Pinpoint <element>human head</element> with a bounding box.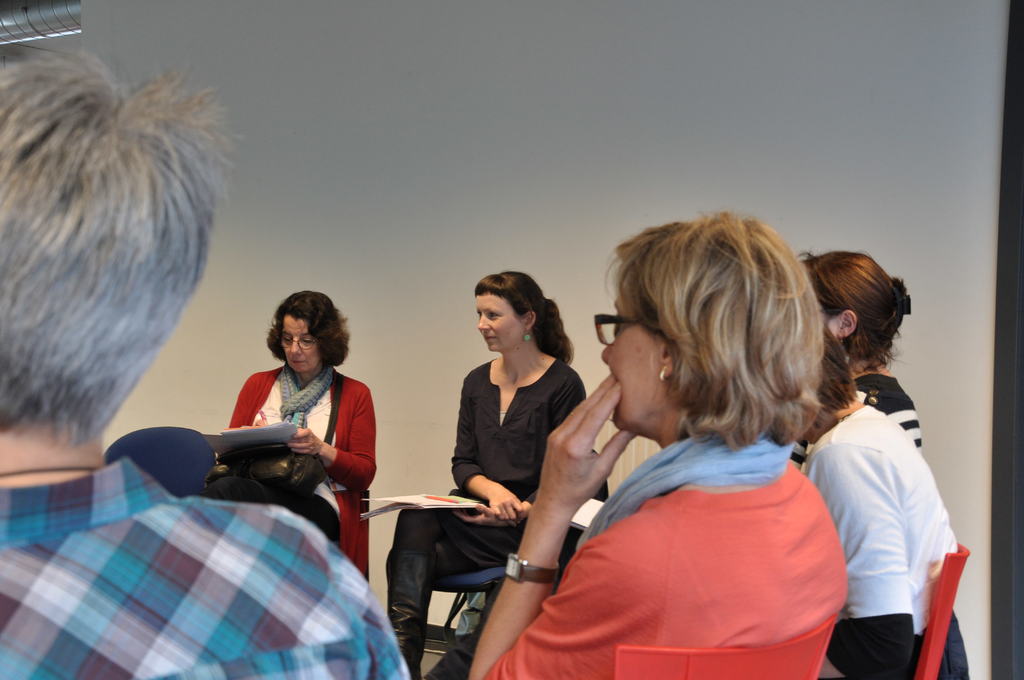
select_region(600, 218, 825, 438).
